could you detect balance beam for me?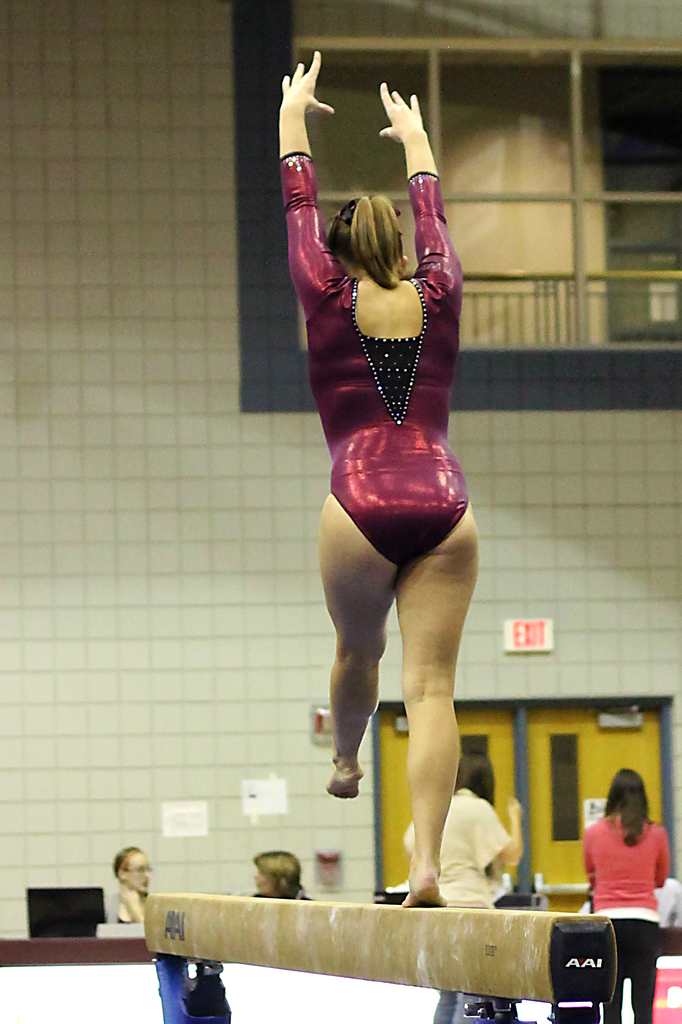
Detection result: bbox(145, 892, 619, 1002).
